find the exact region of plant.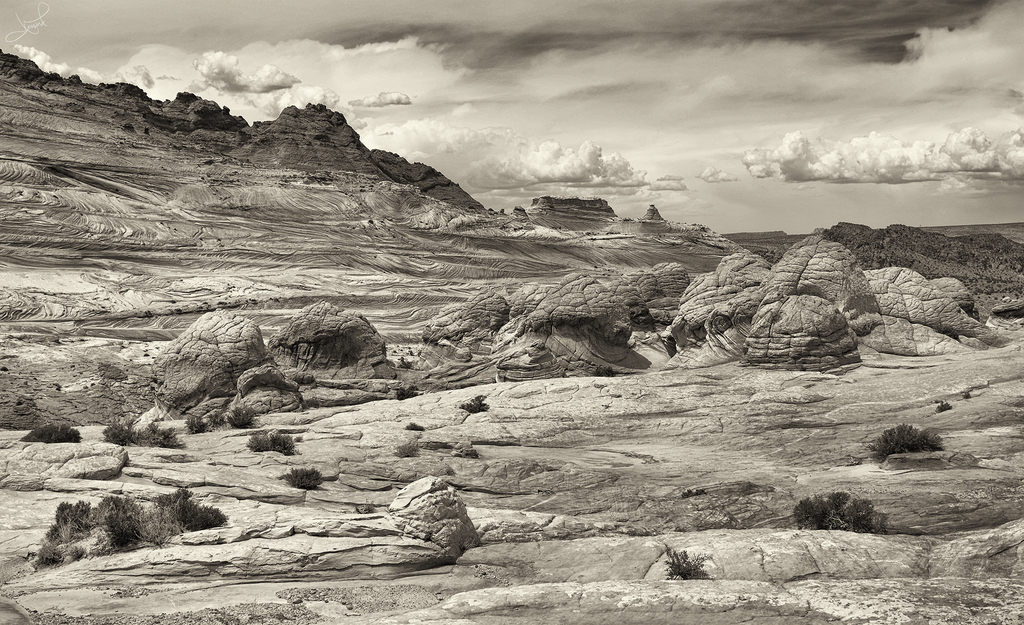
Exact region: left=388, top=436, right=431, bottom=460.
